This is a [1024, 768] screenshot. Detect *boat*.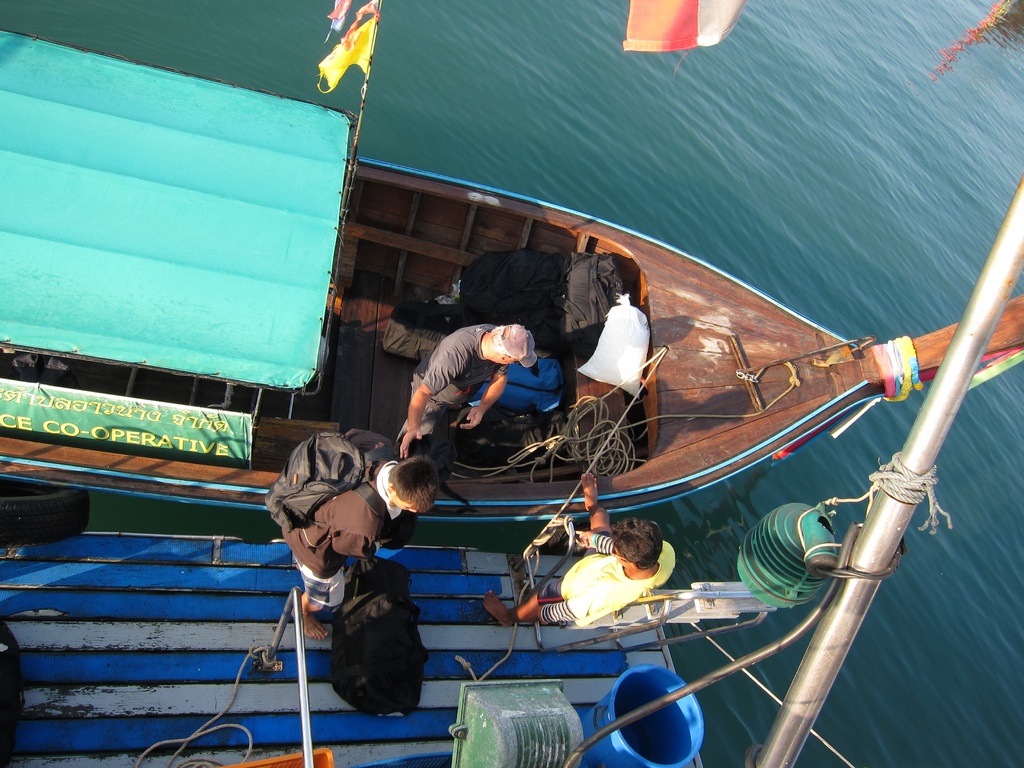
Rect(0, 20, 1023, 534).
